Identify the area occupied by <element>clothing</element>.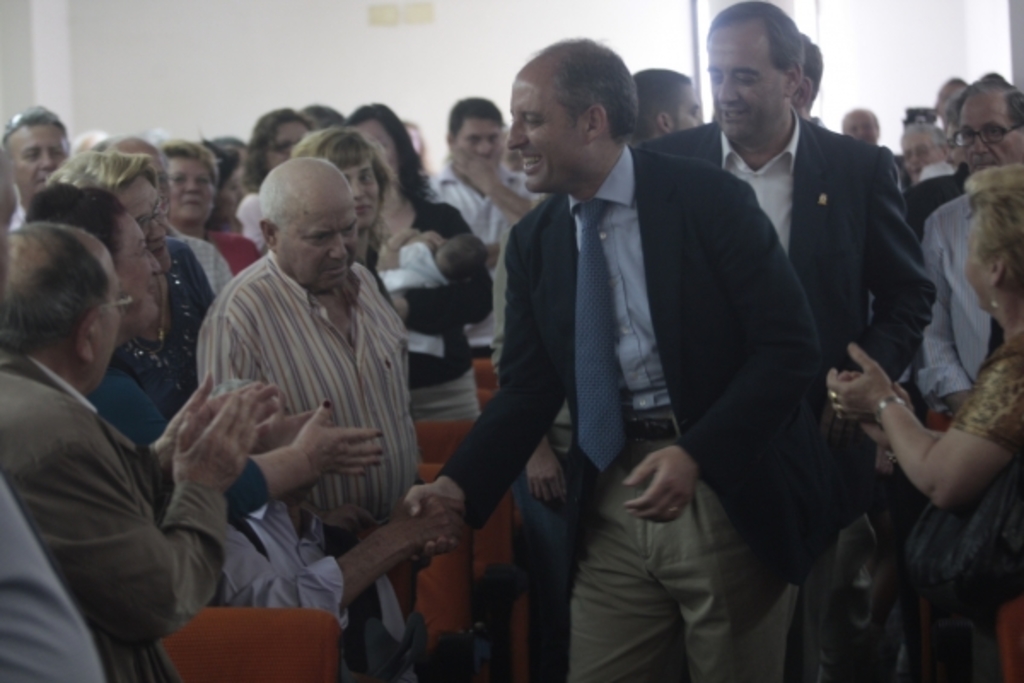
Area: crop(944, 319, 1022, 681).
